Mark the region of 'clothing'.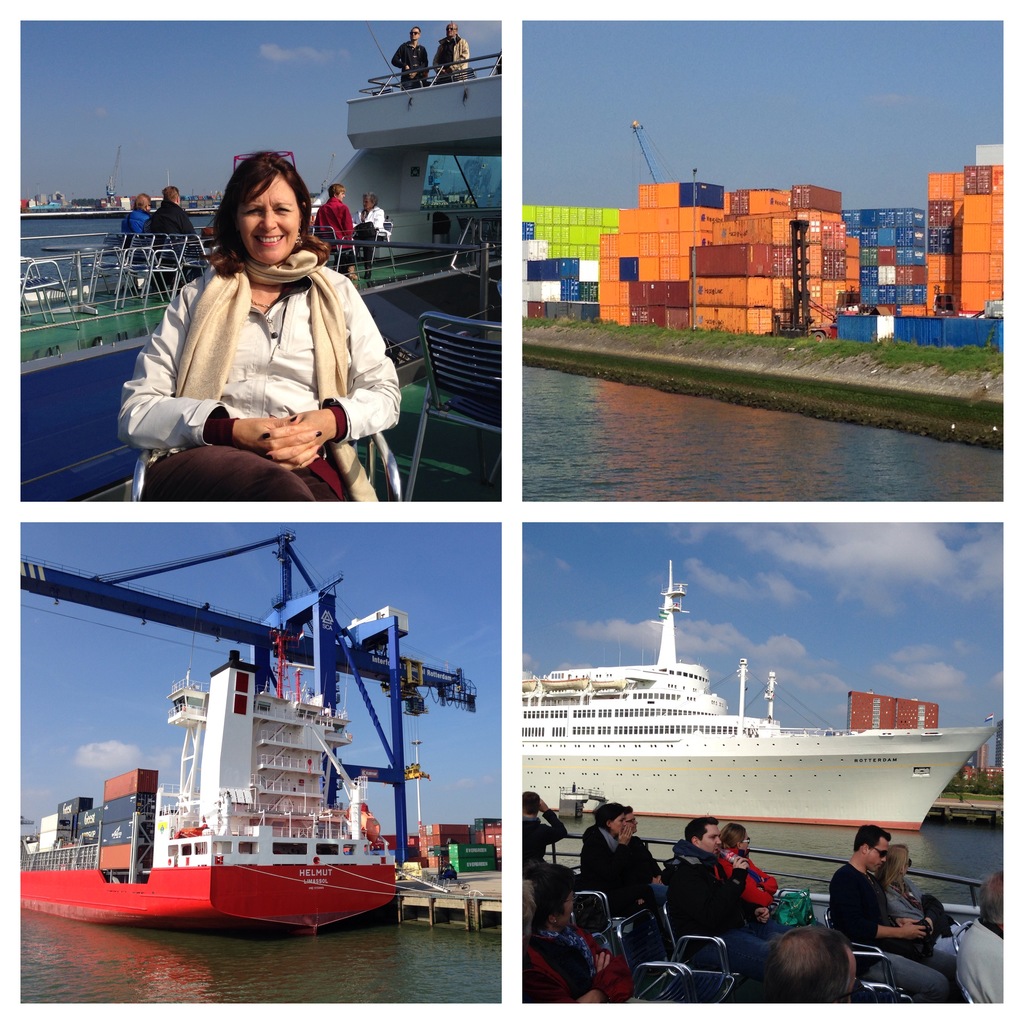
Region: {"left": 314, "top": 196, "right": 353, "bottom": 269}.
